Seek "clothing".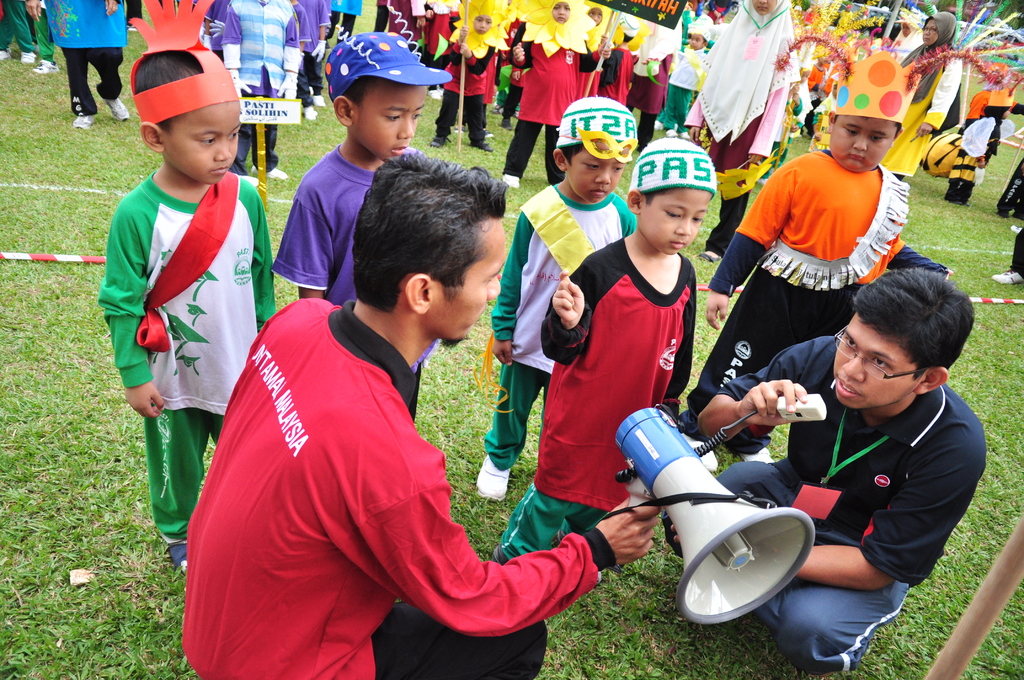
detection(799, 63, 856, 127).
